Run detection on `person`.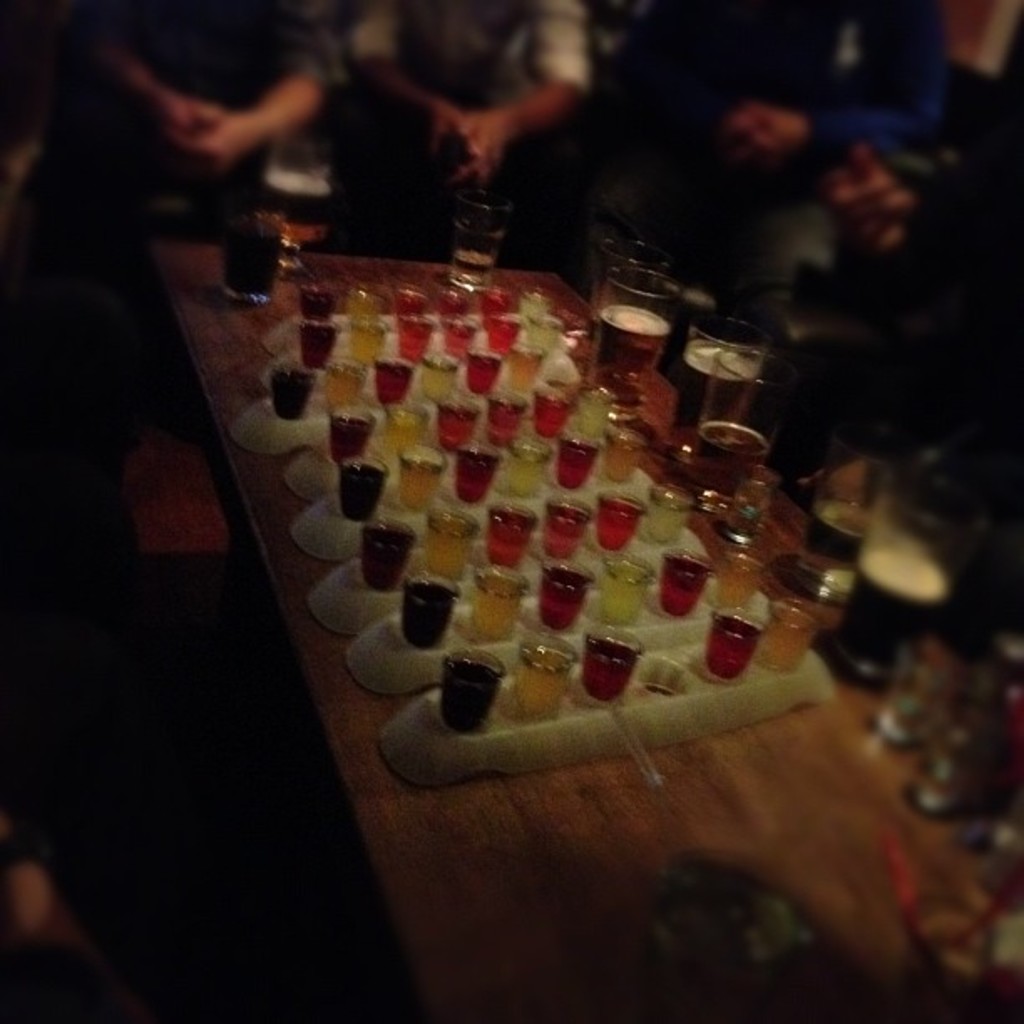
Result: select_region(626, 0, 944, 294).
